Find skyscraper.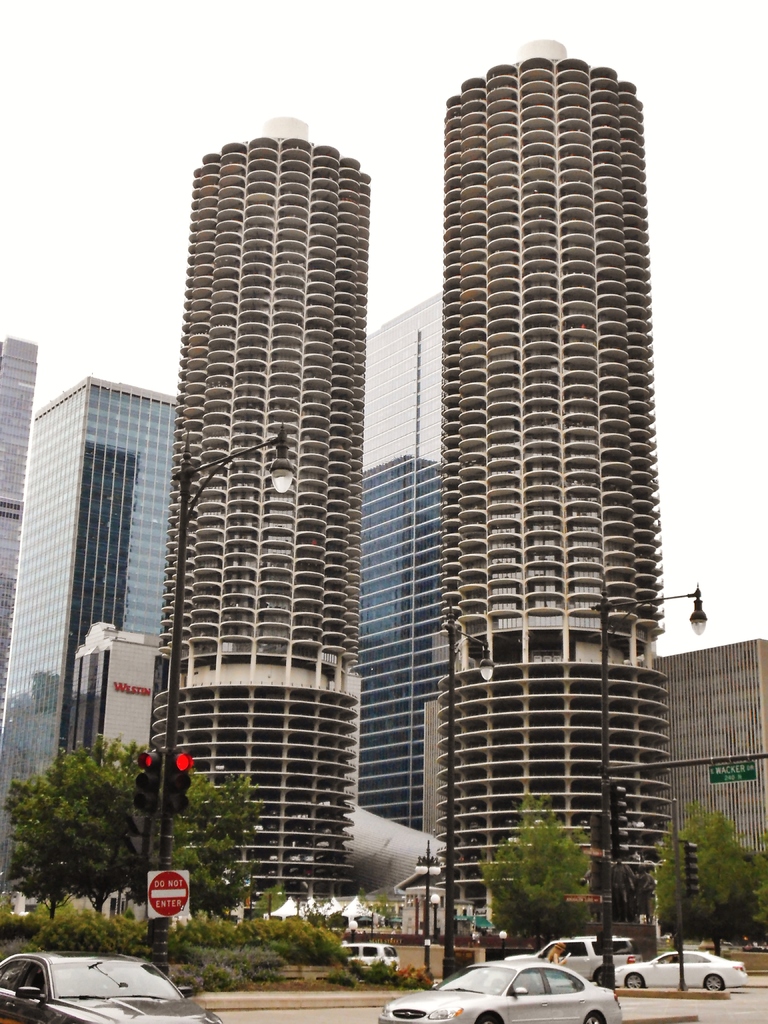
select_region(0, 337, 38, 722).
